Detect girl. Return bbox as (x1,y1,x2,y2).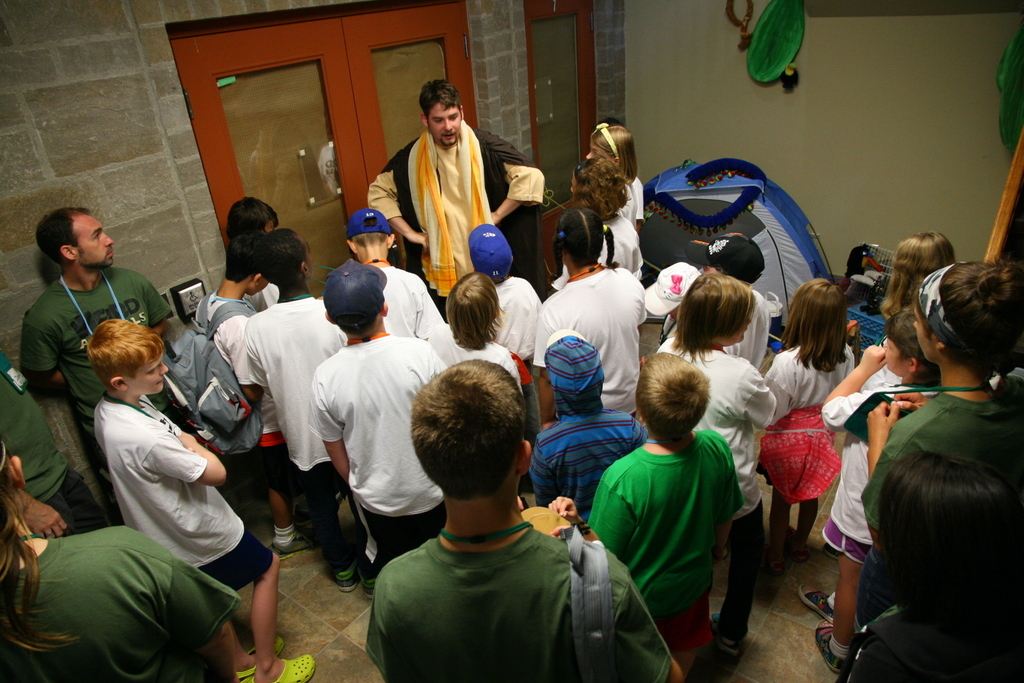
(837,448,1023,682).
